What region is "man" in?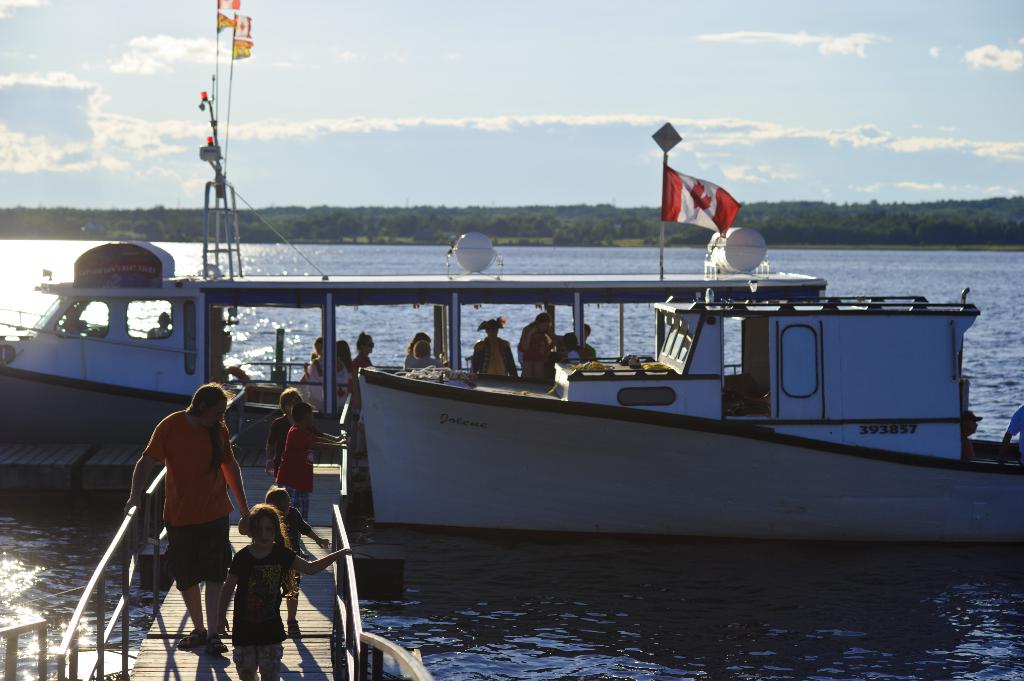
<box>105,336,250,645</box>.
